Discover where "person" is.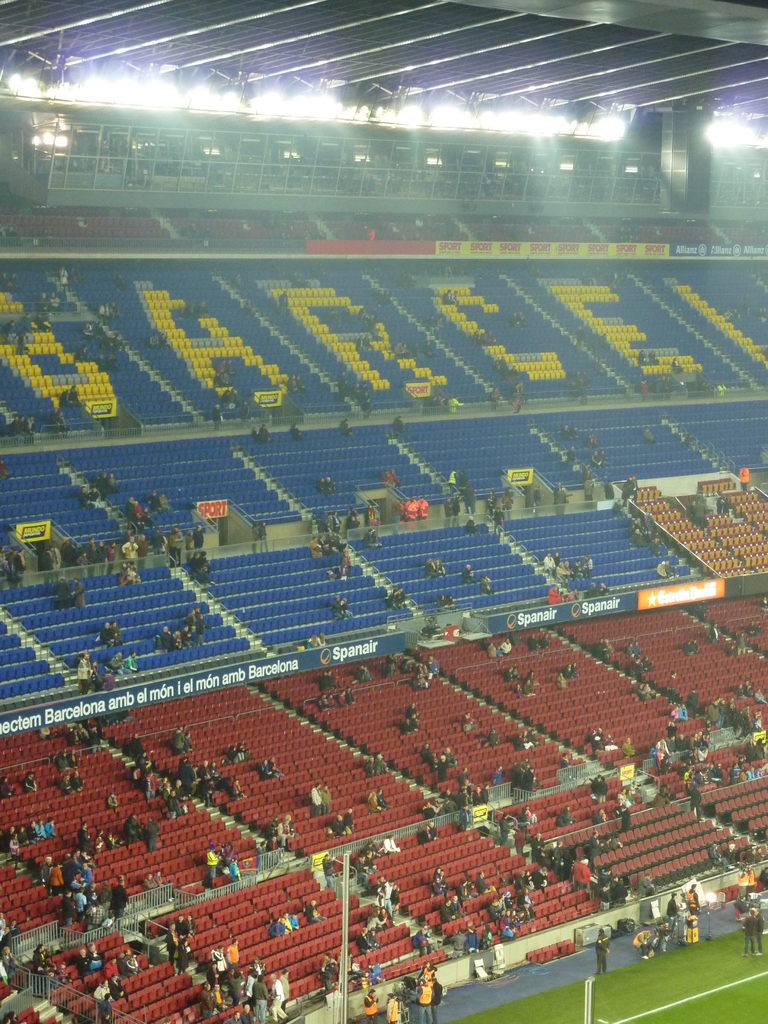
Discovered at region(365, 788, 384, 811).
